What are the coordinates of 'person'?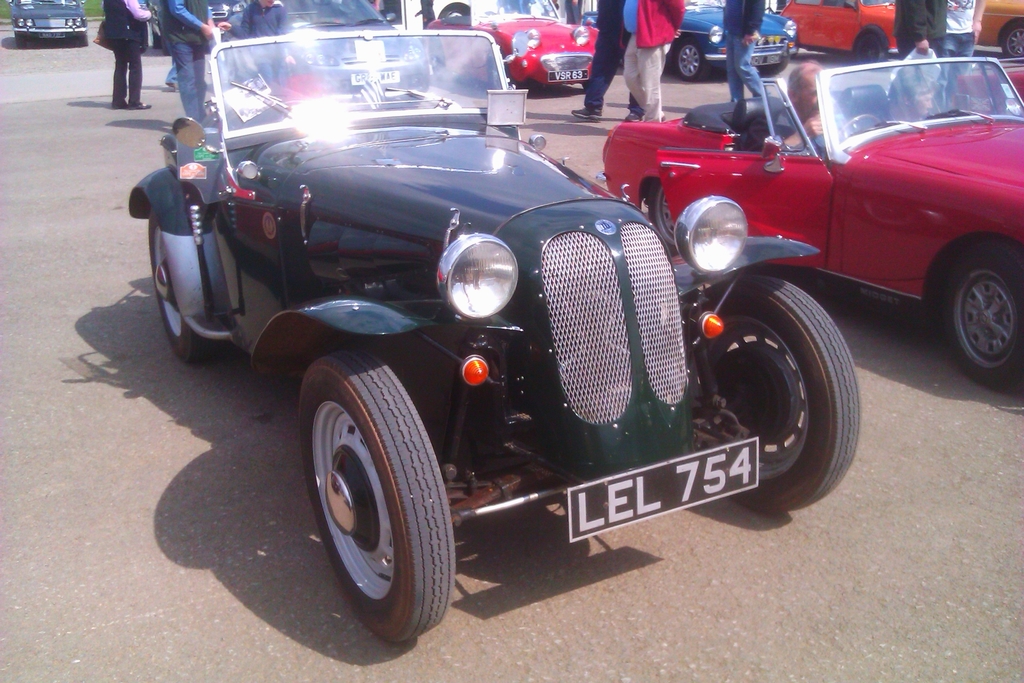
95,0,154,108.
